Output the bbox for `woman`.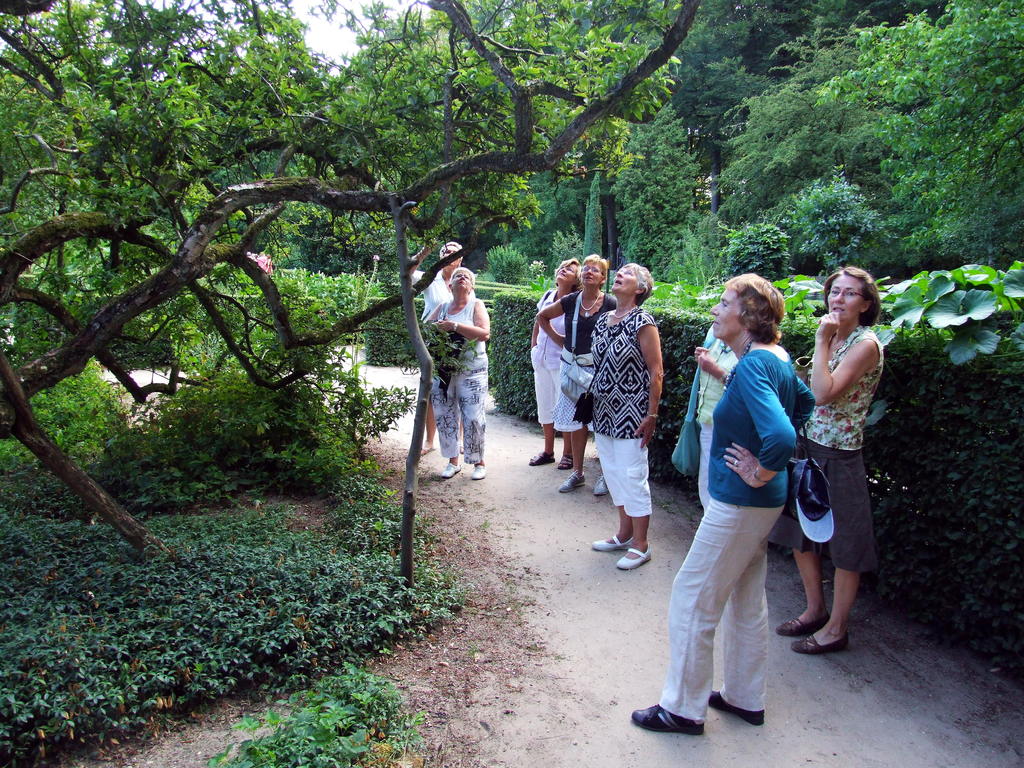
l=526, t=255, r=588, b=468.
